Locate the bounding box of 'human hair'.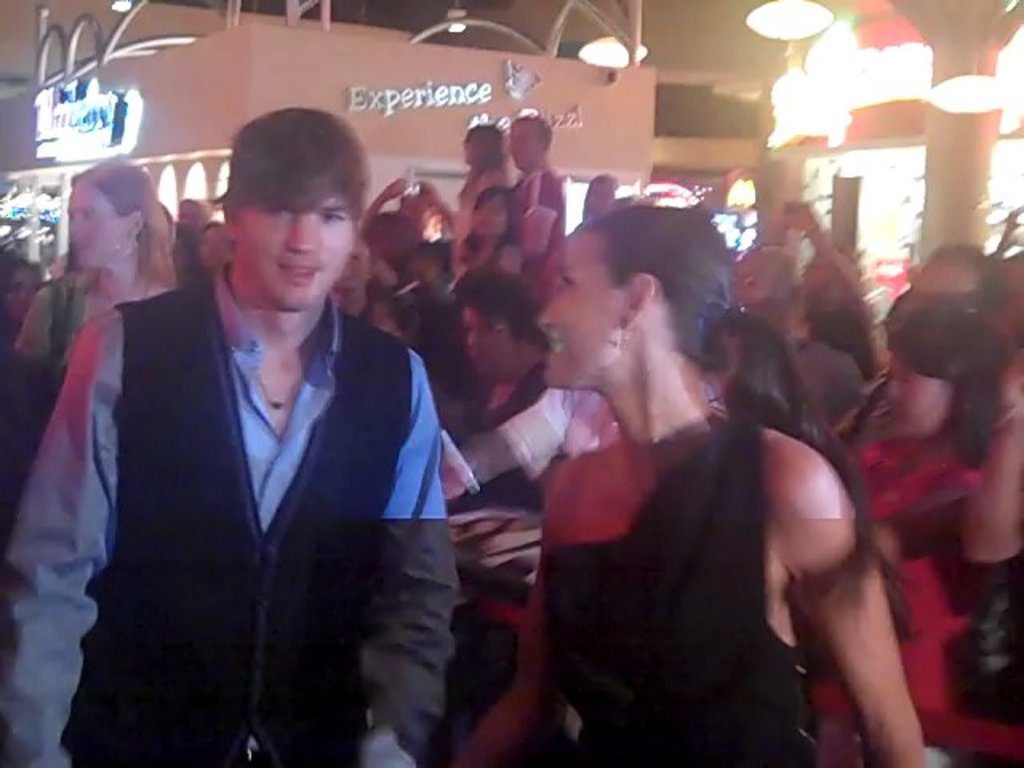
Bounding box: bbox=(386, 286, 438, 326).
